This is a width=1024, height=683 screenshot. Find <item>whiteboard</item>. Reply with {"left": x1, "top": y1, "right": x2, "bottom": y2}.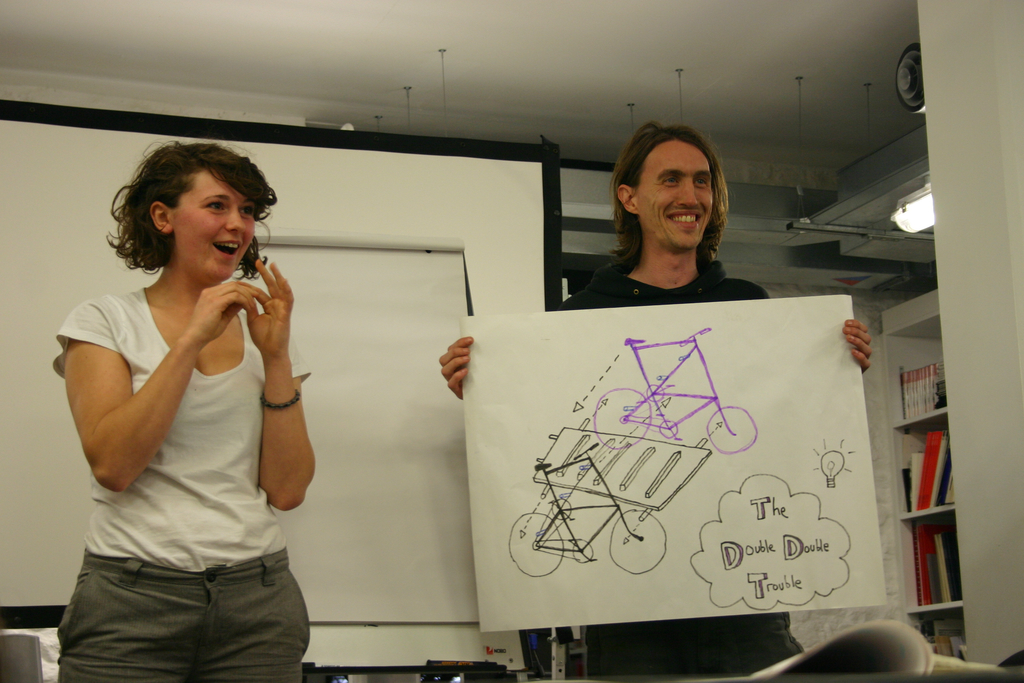
{"left": 0, "top": 95, "right": 557, "bottom": 645}.
